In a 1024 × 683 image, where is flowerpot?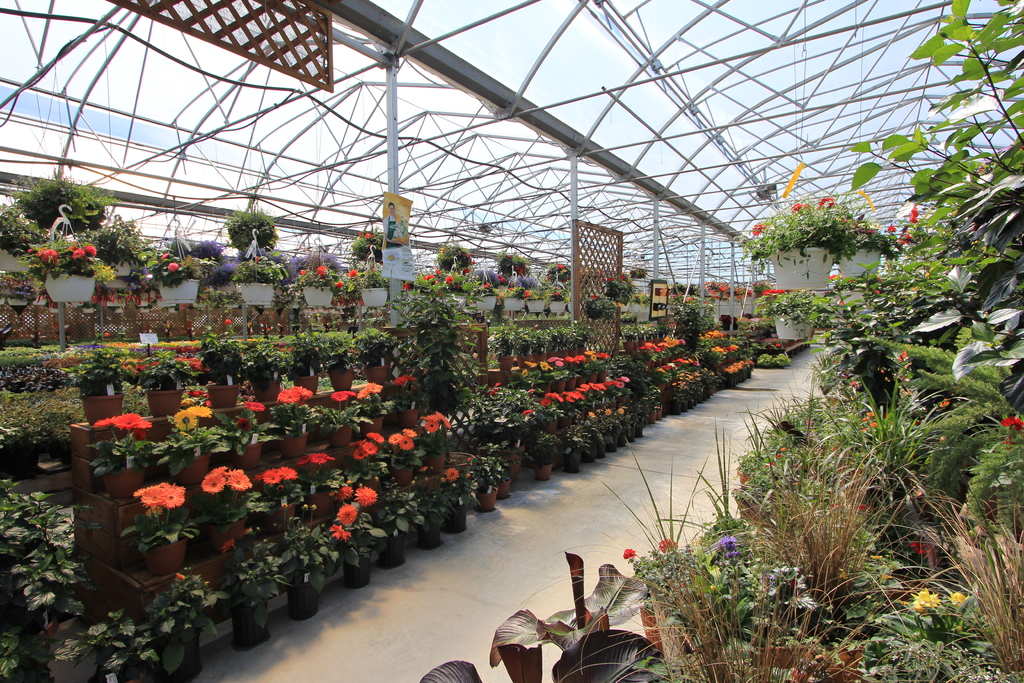
l=531, t=461, r=556, b=480.
